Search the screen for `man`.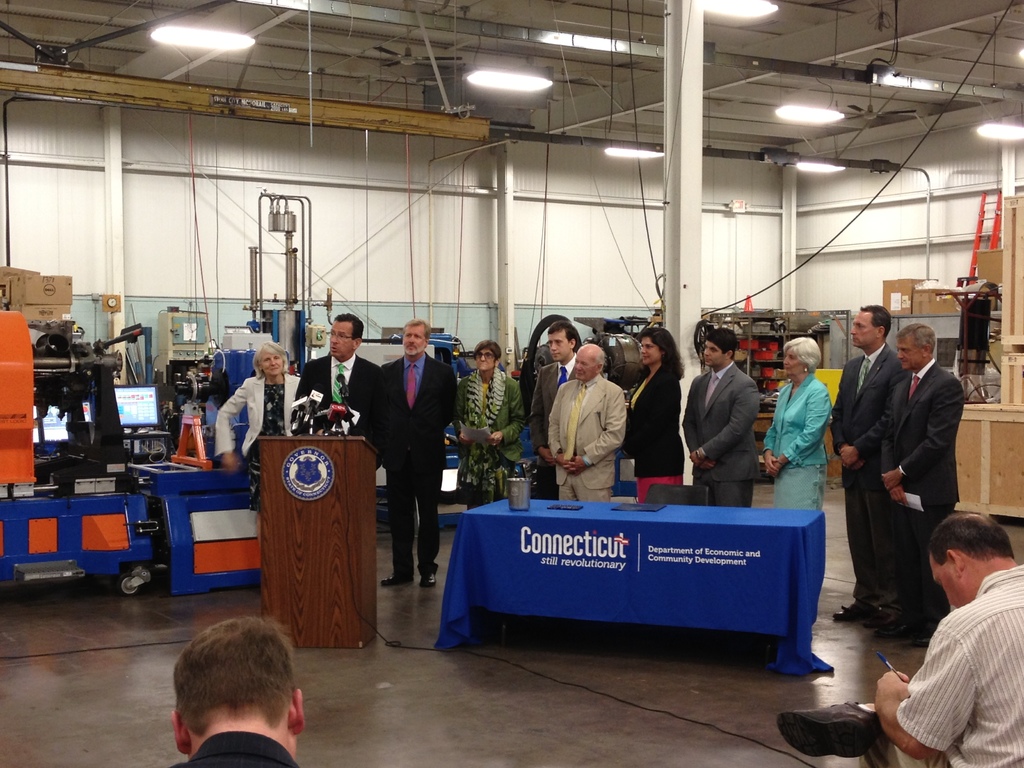
Found at 162 611 303 767.
